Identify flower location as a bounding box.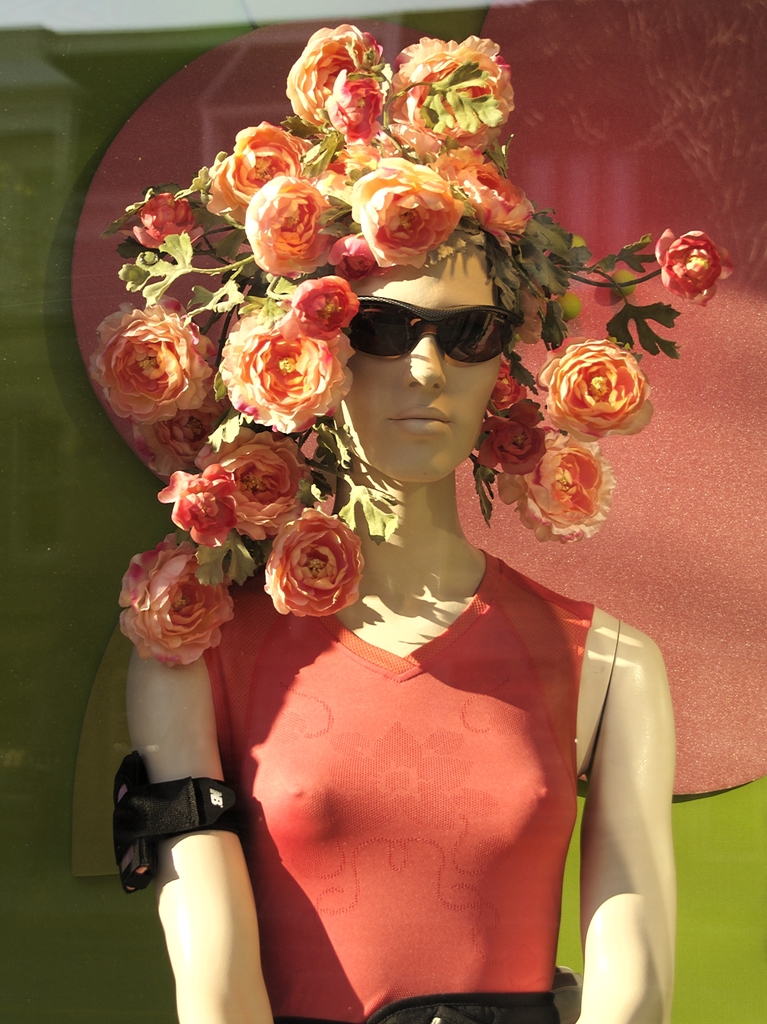
533, 339, 656, 445.
